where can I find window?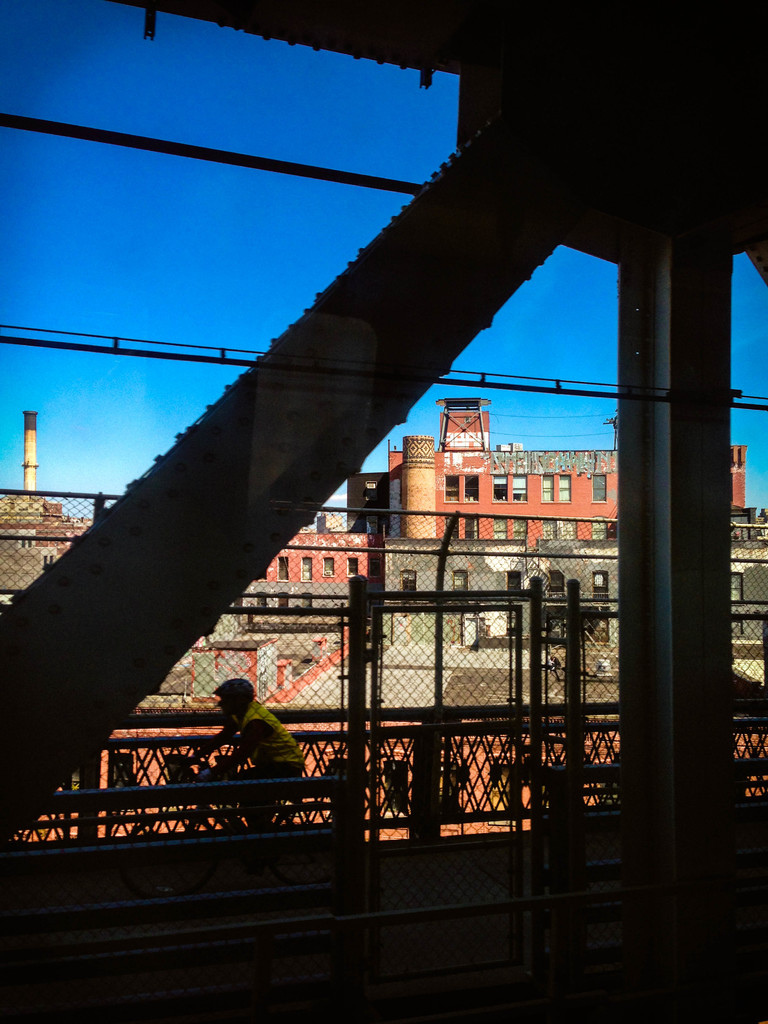
You can find it at bbox=(513, 574, 531, 599).
